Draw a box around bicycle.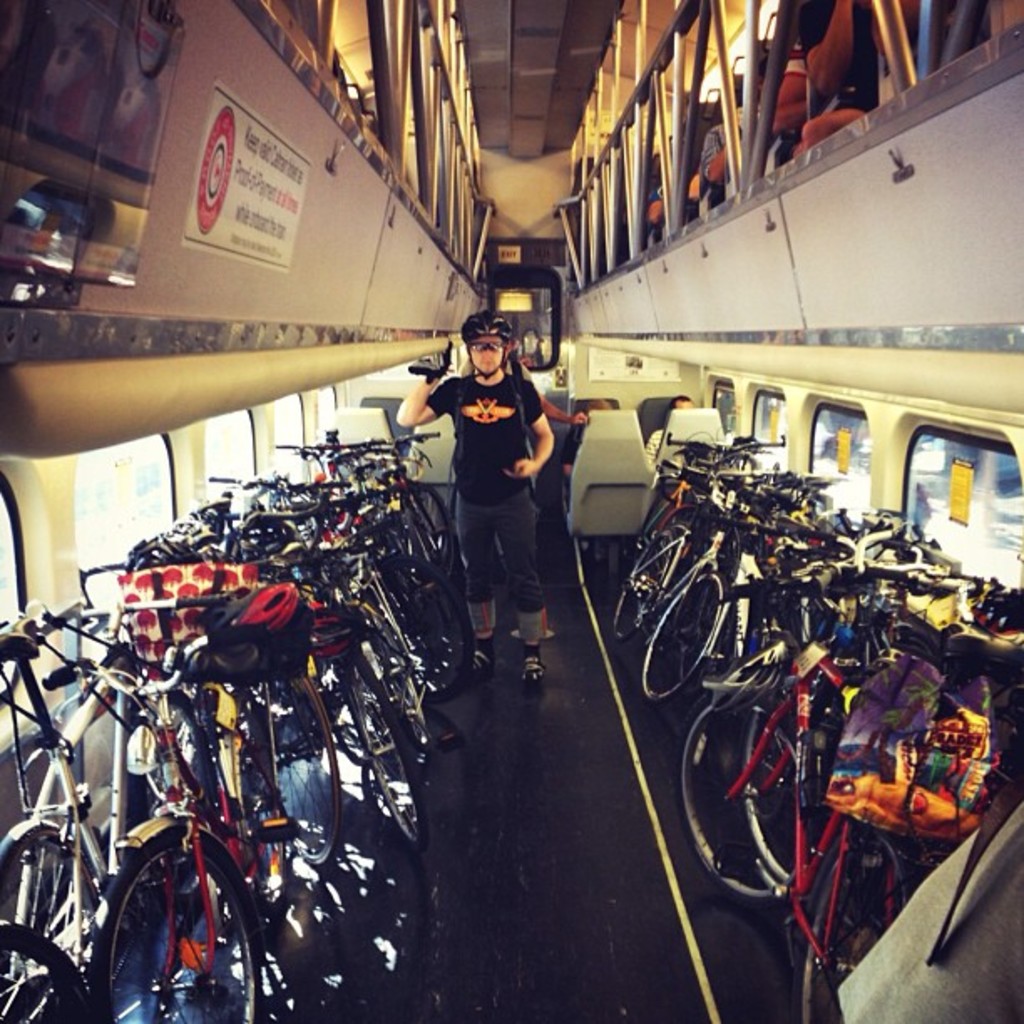
<box>666,549,910,1022</box>.
